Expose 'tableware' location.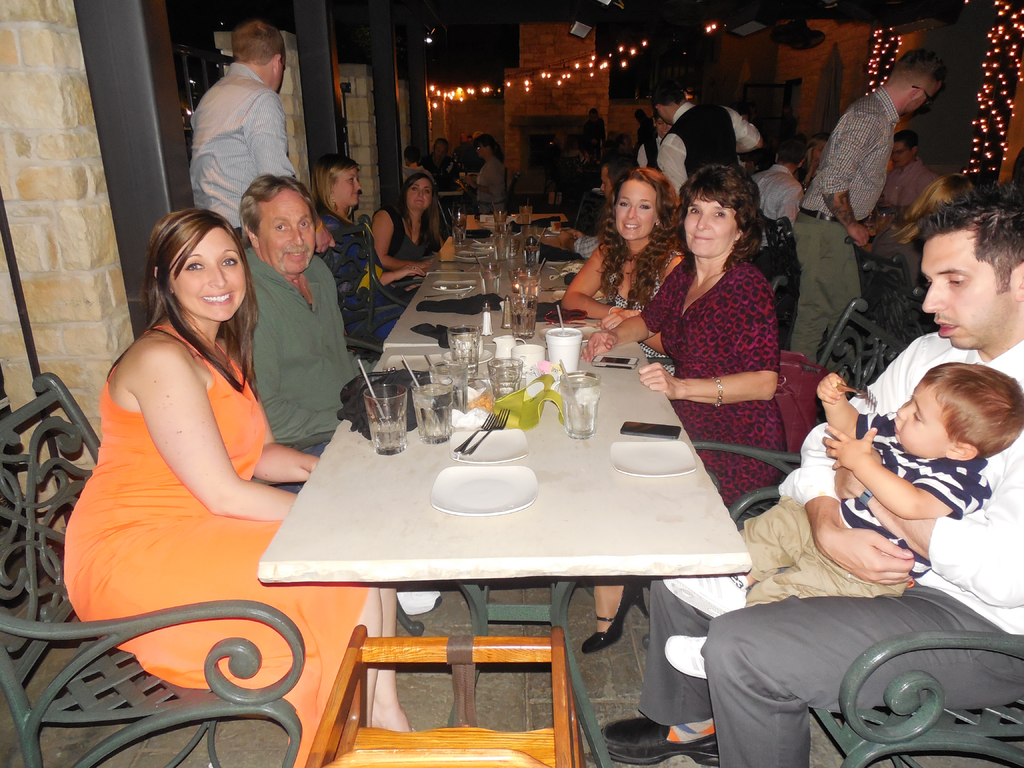
Exposed at left=487, top=356, right=518, bottom=399.
